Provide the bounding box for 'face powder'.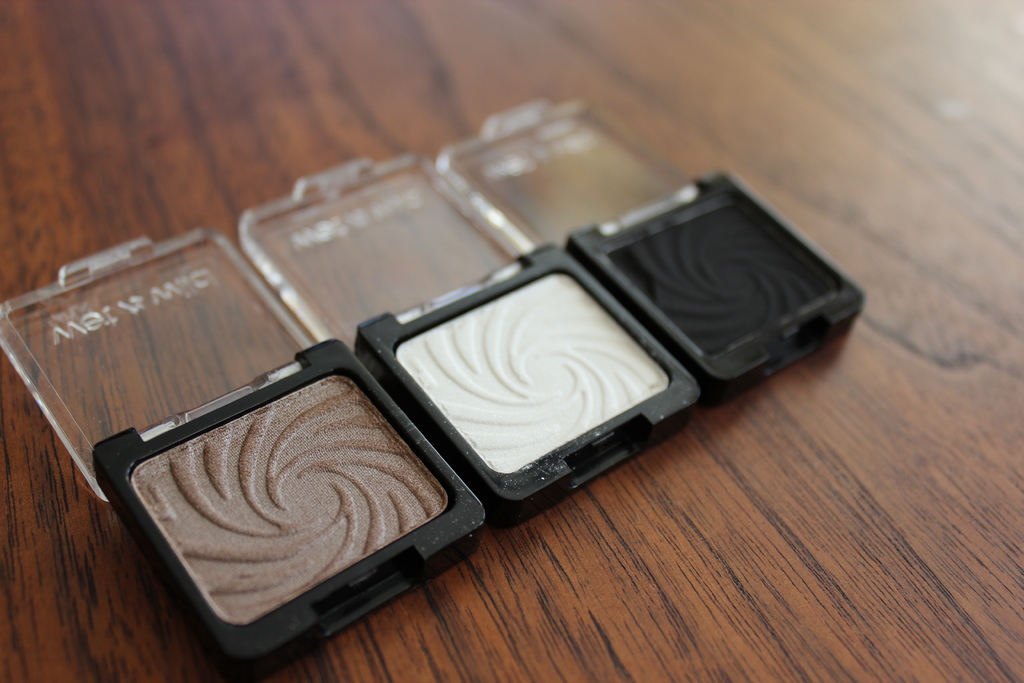
bbox=(434, 94, 866, 408).
